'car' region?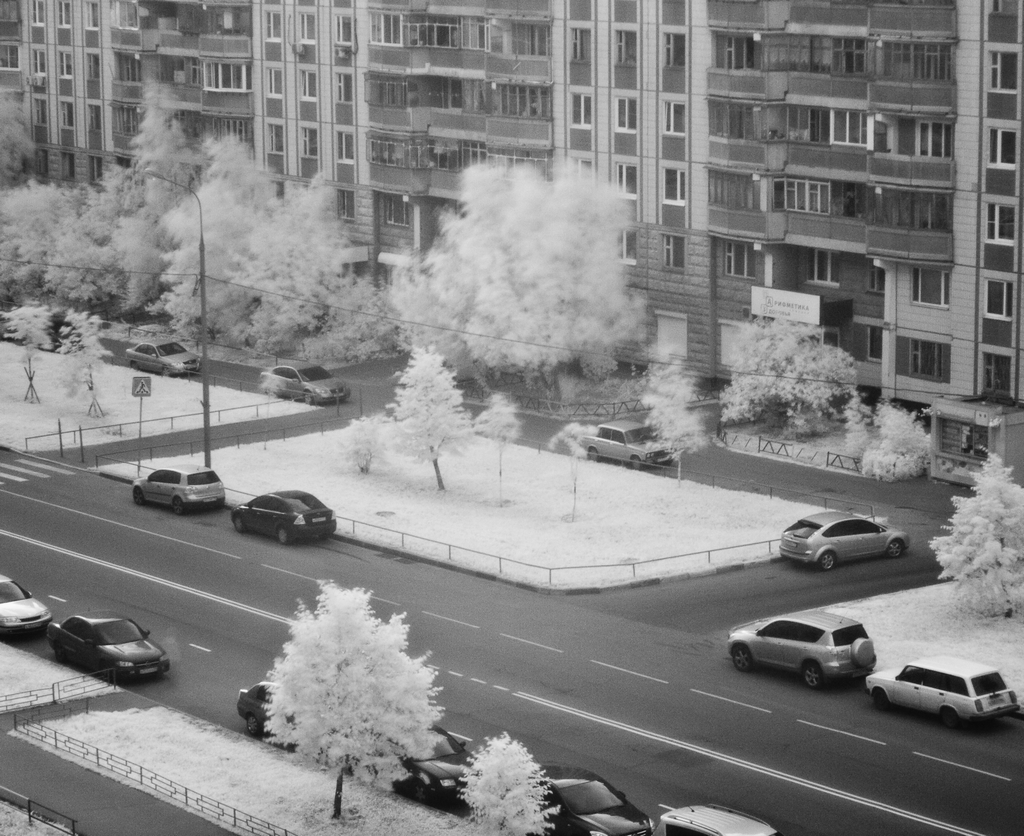
[x1=659, y1=808, x2=779, y2=835]
